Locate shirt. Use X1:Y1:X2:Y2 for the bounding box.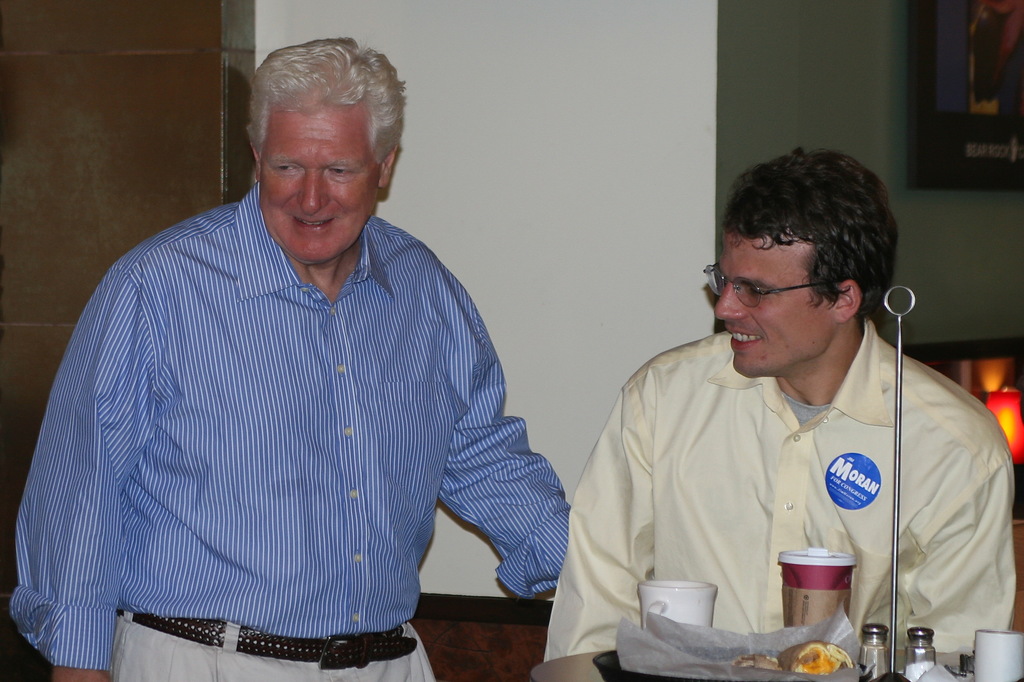
34:166:552:656.
